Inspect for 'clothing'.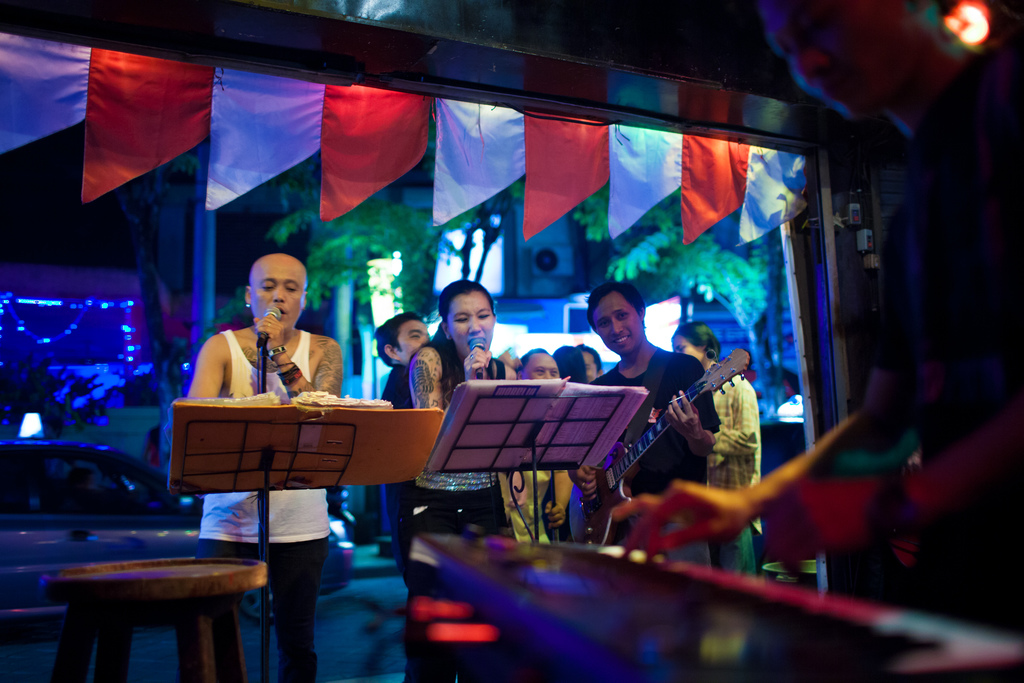
Inspection: left=589, top=345, right=724, bottom=570.
